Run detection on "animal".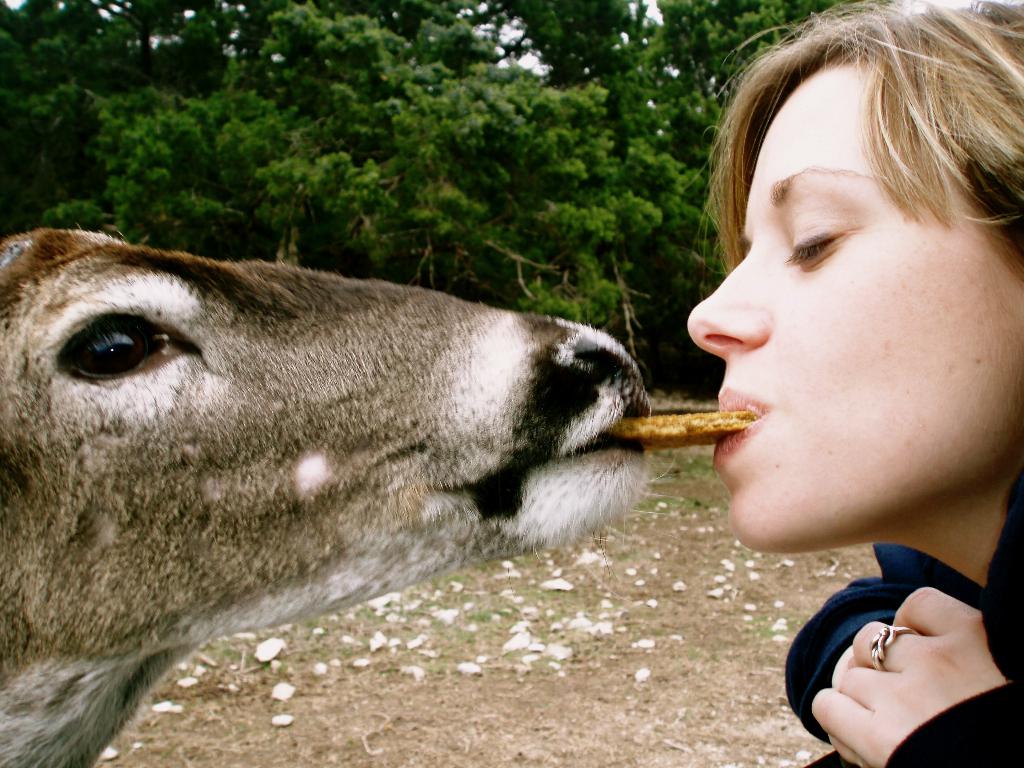
Result: [0, 221, 657, 767].
